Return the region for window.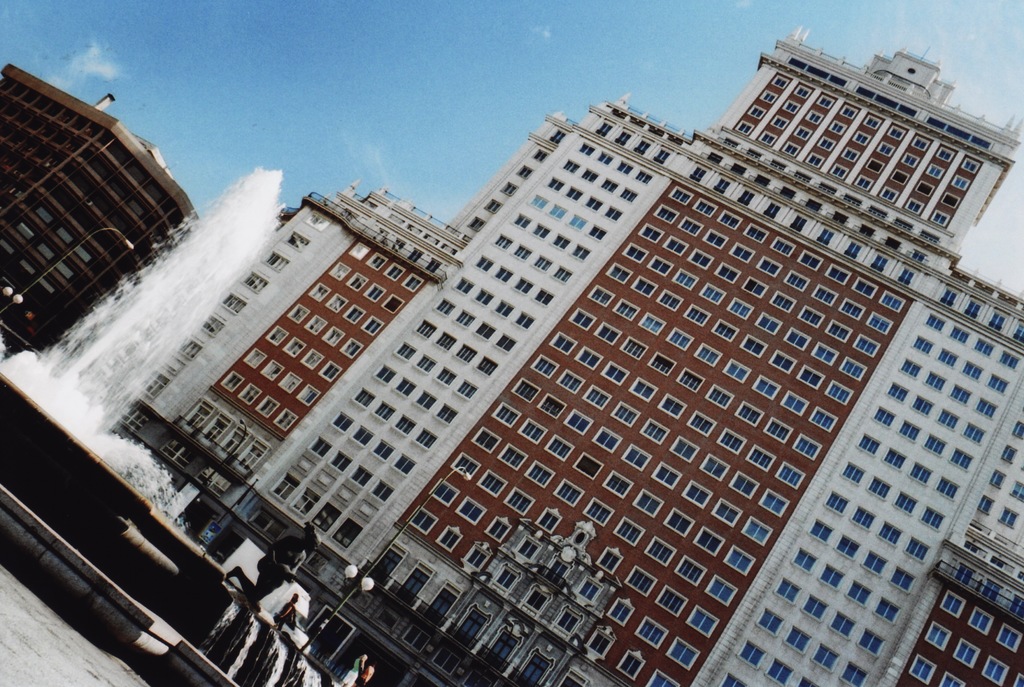
744/515/774/546.
